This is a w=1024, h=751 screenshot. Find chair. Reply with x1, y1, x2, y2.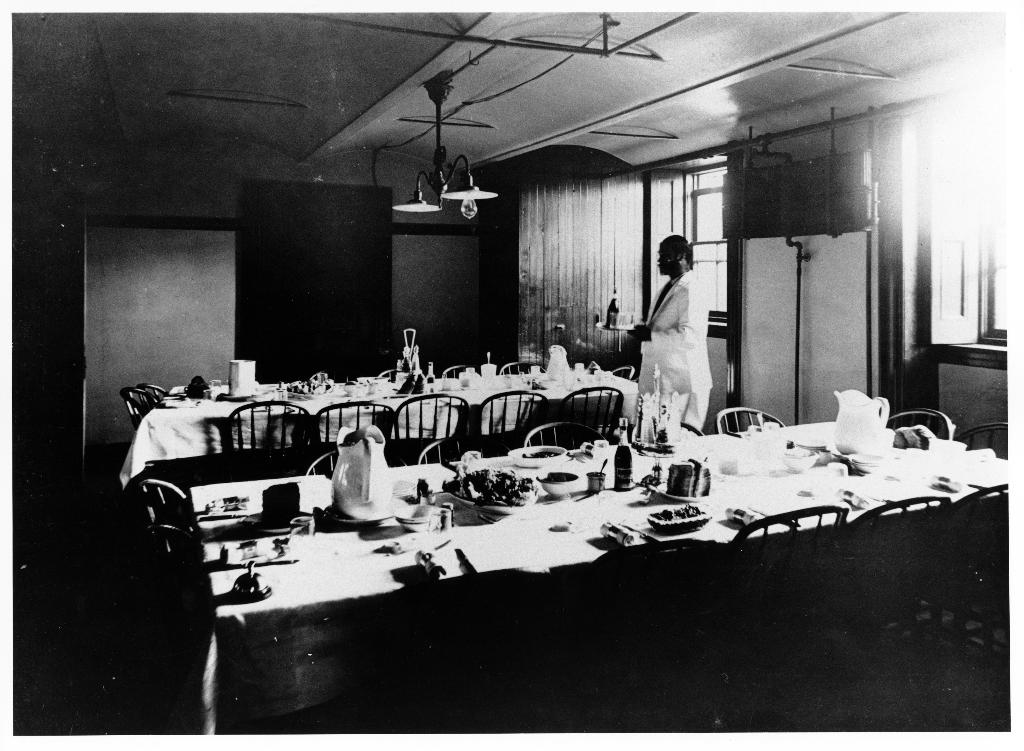
913, 481, 1007, 693.
